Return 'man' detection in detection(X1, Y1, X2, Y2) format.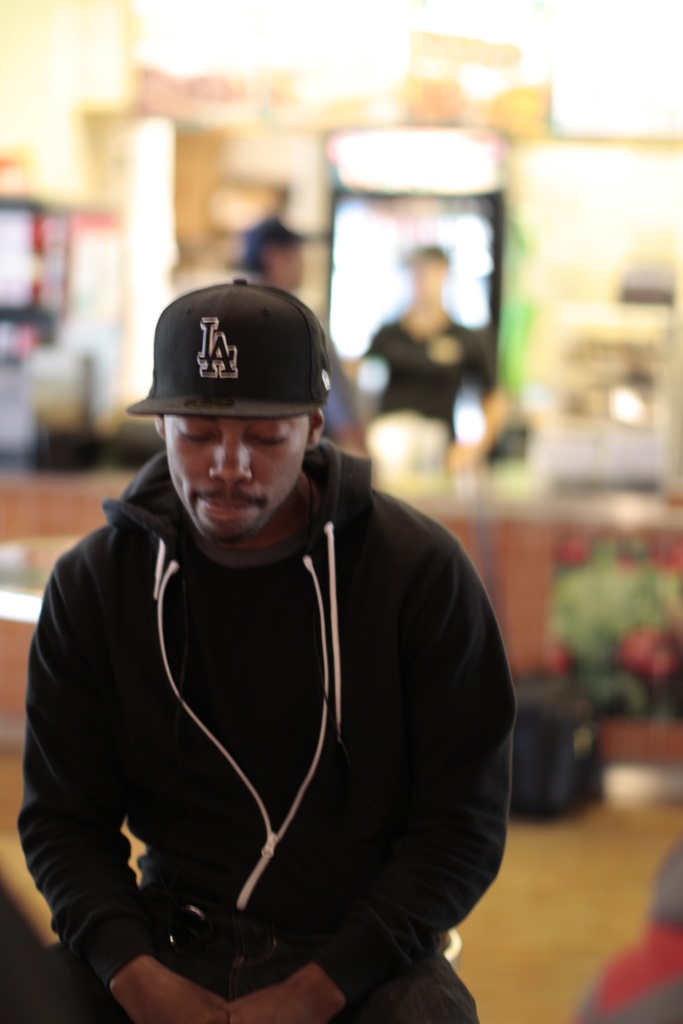
detection(17, 274, 527, 1023).
